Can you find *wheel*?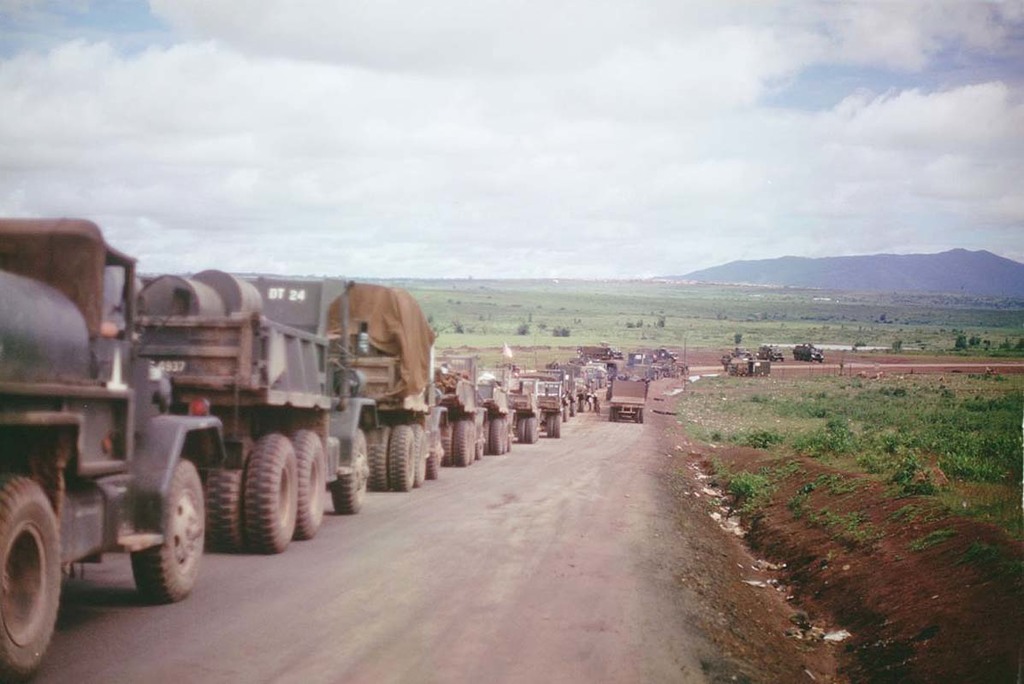
Yes, bounding box: <bbox>503, 419, 509, 451</bbox>.
